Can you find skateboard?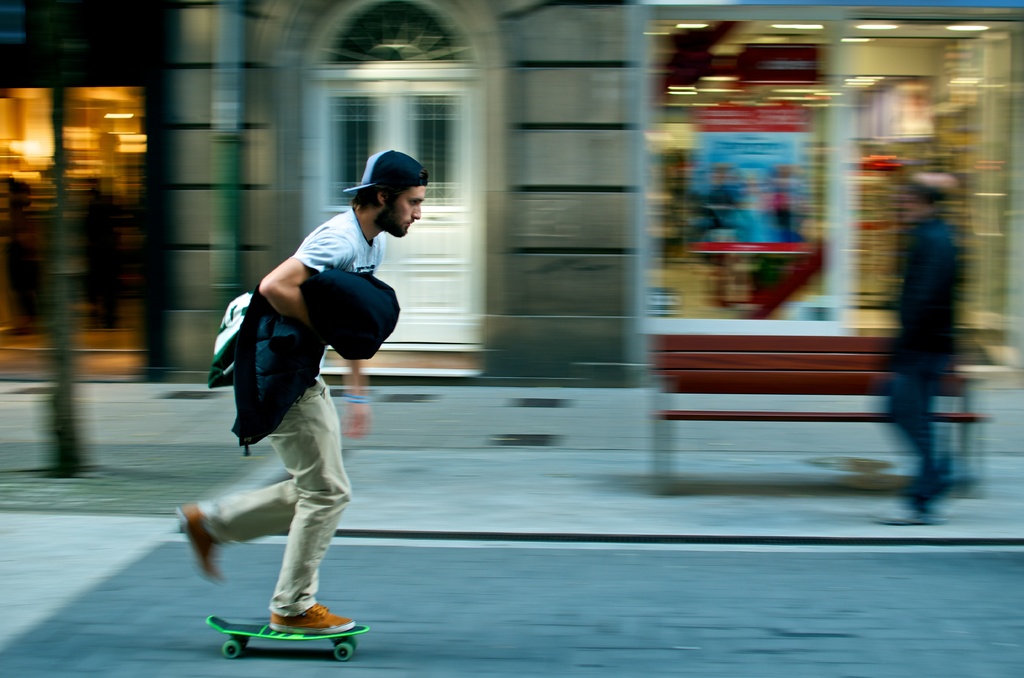
Yes, bounding box: {"left": 203, "top": 615, "right": 369, "bottom": 662}.
